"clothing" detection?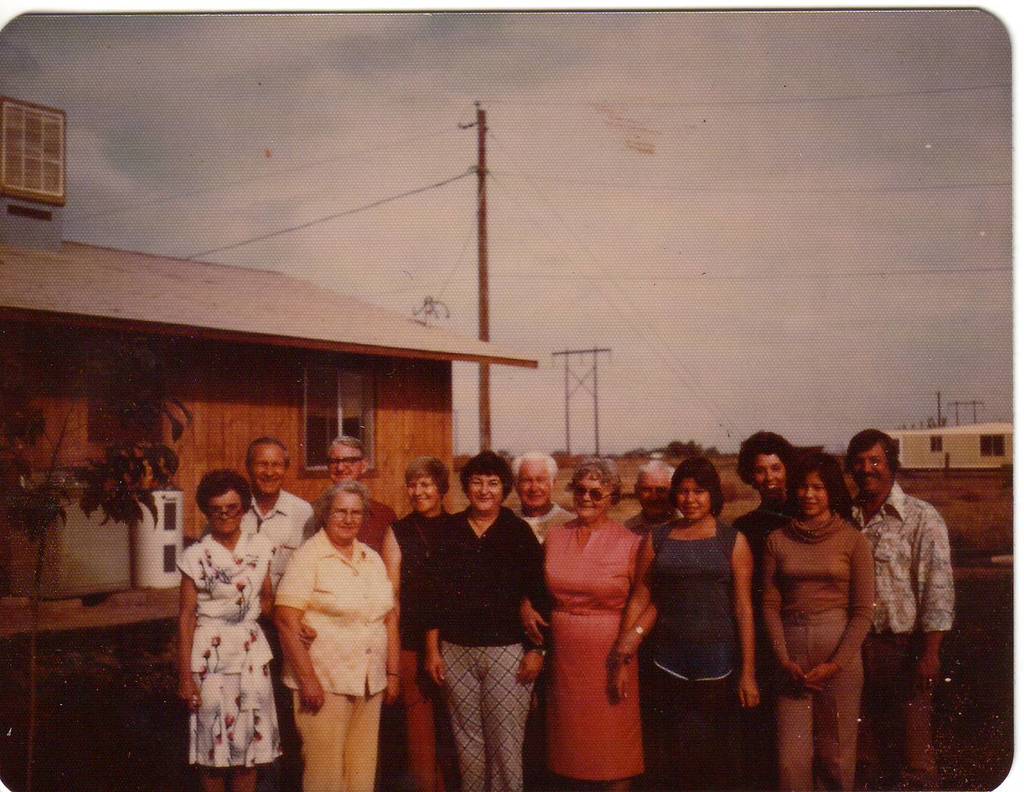
crop(305, 492, 400, 558)
